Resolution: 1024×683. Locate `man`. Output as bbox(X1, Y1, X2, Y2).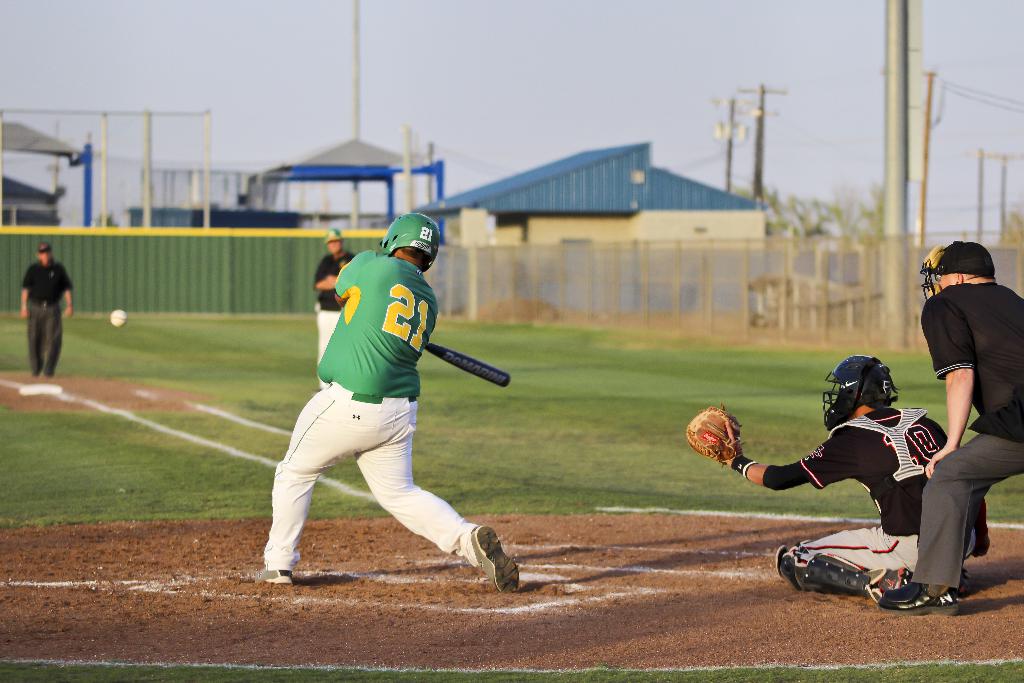
bbox(16, 240, 80, 379).
